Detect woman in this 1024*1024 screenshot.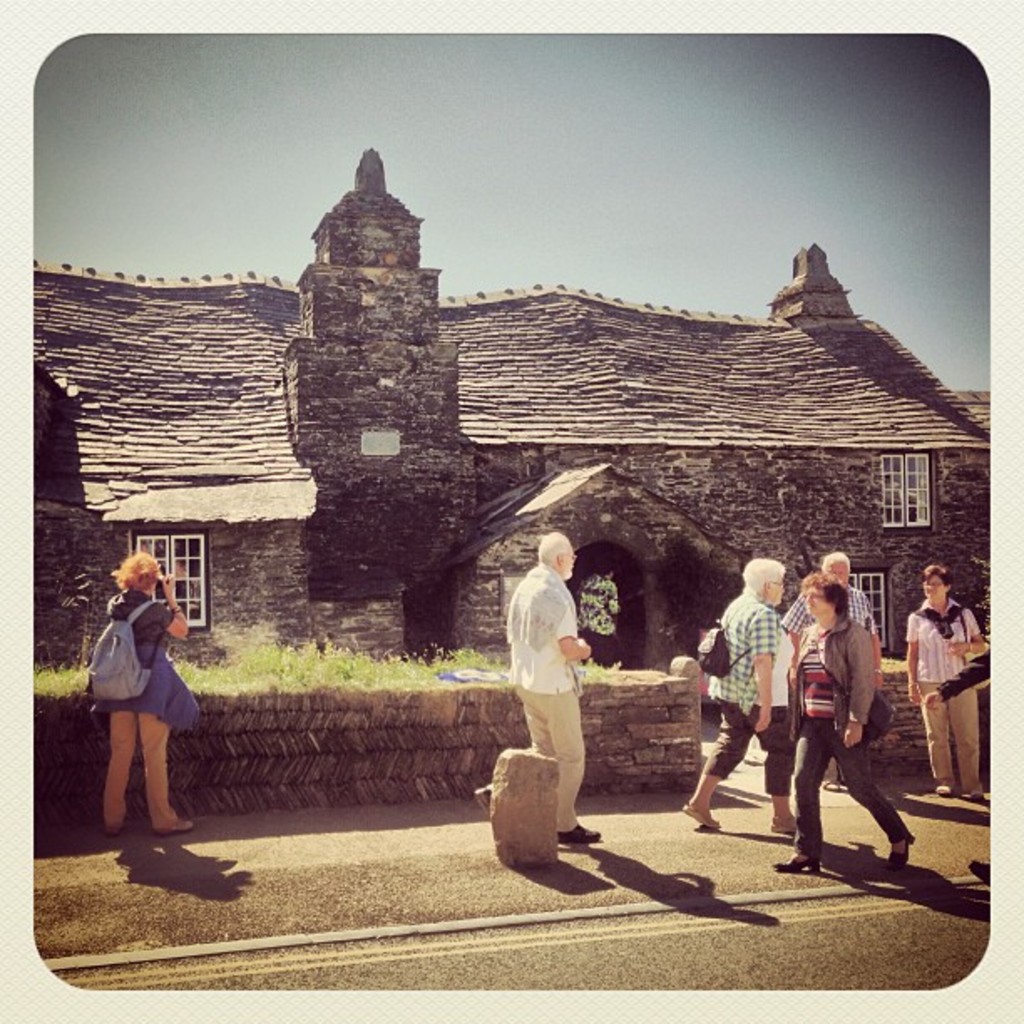
Detection: 70/542/192/847.
